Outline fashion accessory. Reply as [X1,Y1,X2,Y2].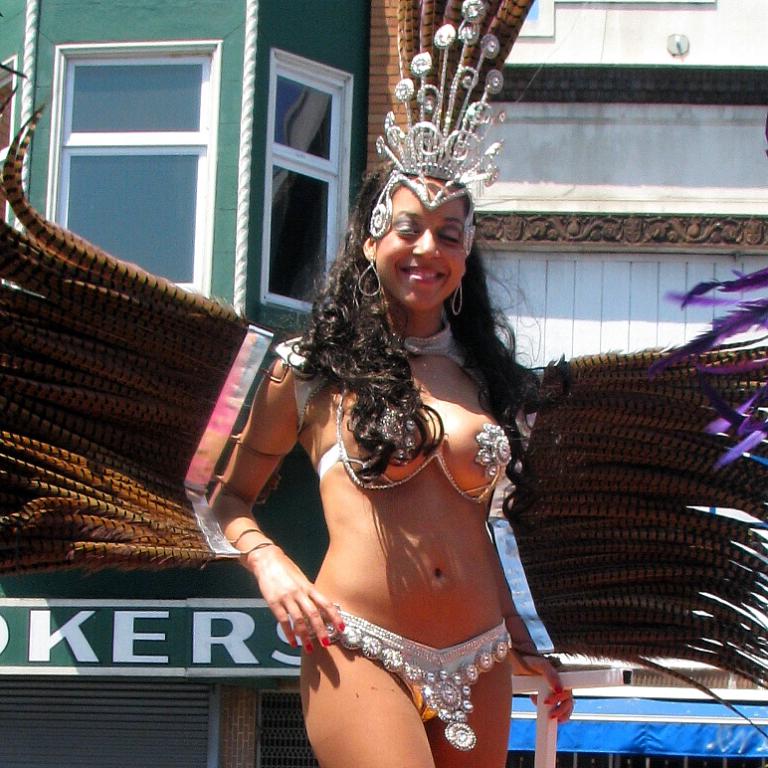
[452,284,462,315].
